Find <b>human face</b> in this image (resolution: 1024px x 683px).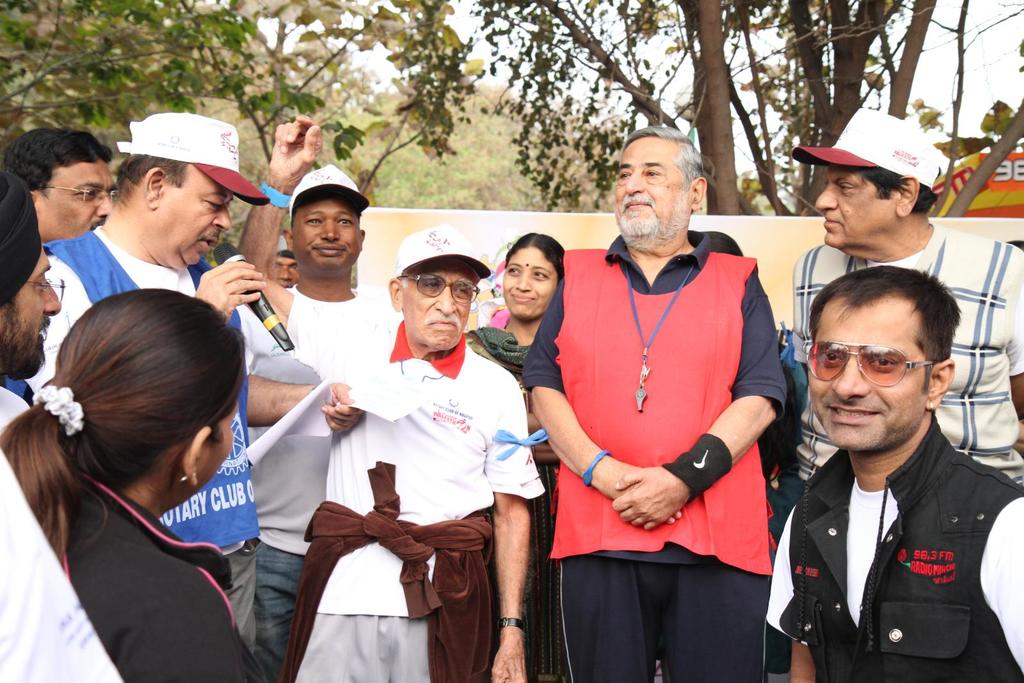
pyautogui.locateOnScreen(273, 253, 294, 287).
